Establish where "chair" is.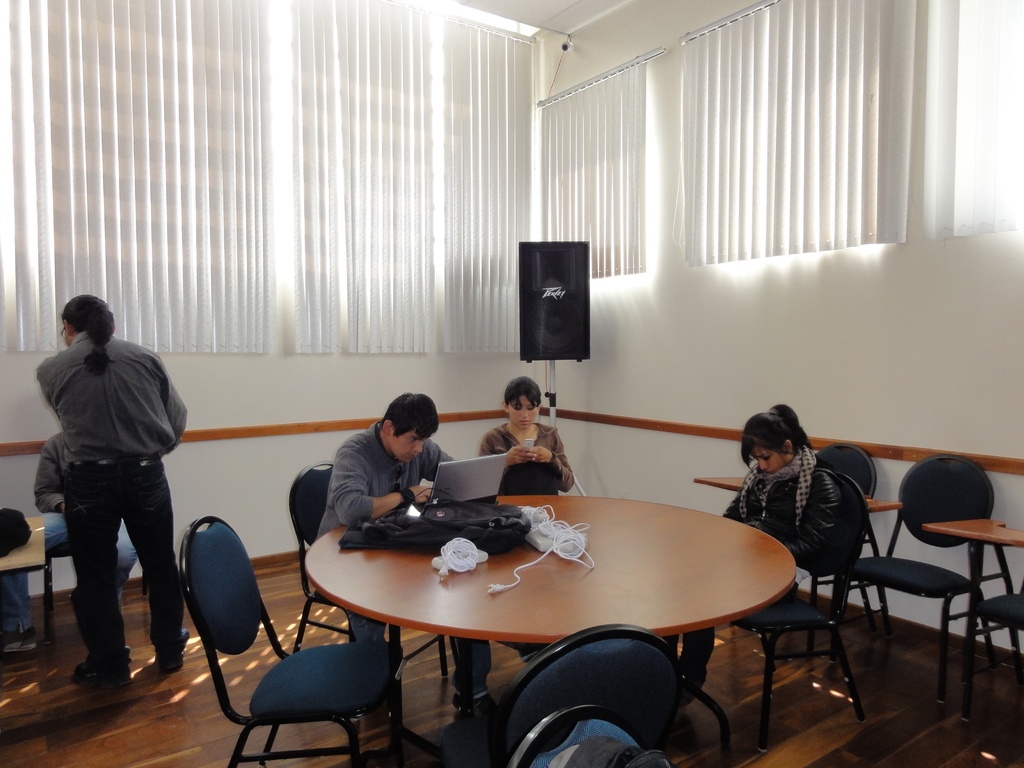
Established at BBox(283, 460, 456, 696).
